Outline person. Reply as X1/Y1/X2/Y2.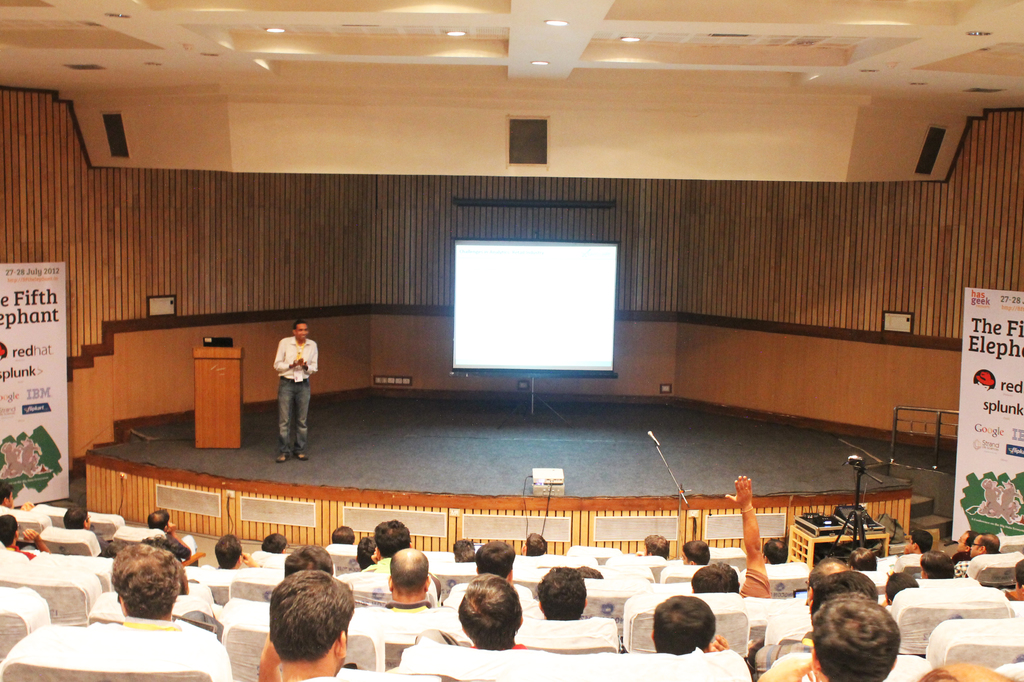
254/572/373/681.
